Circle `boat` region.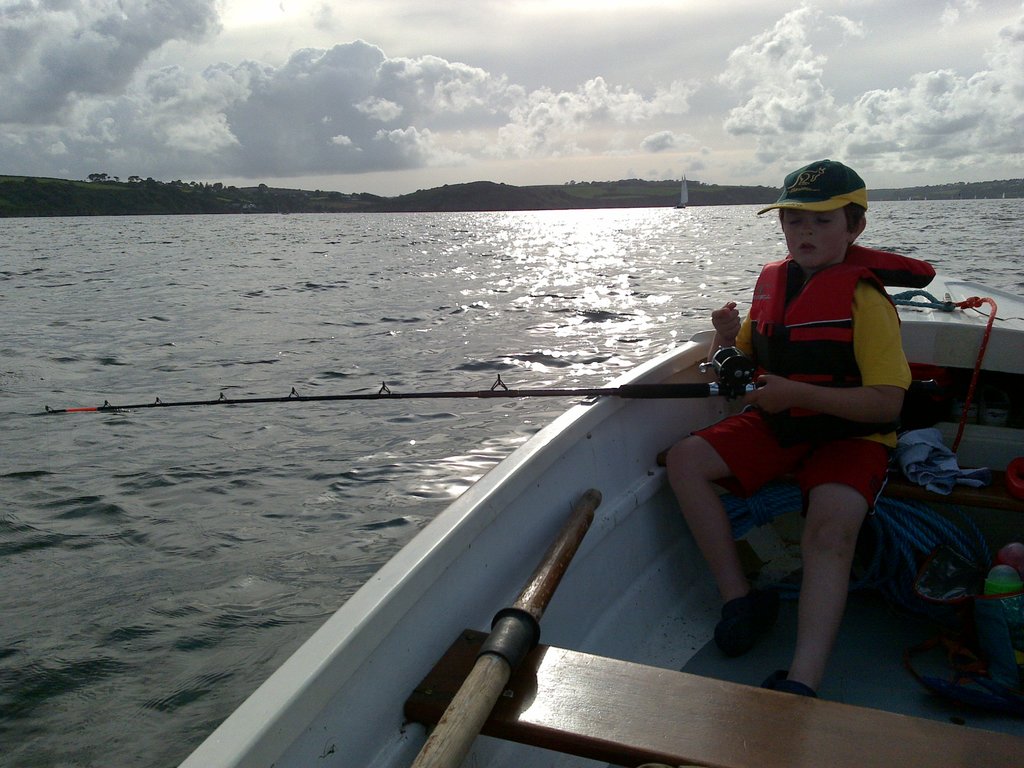
Region: 228 238 1023 724.
